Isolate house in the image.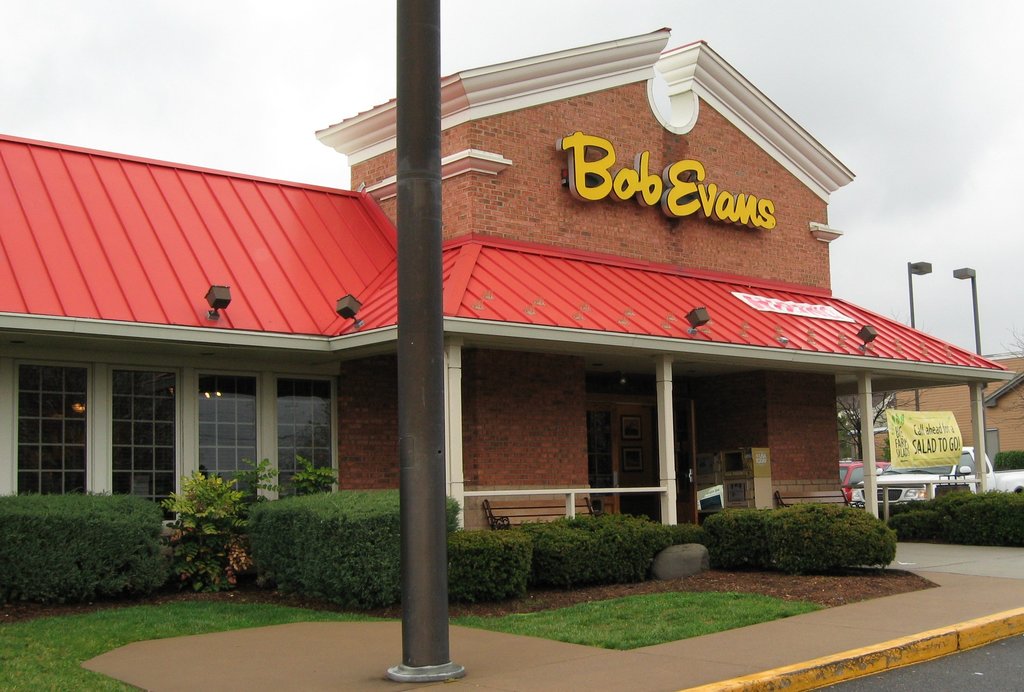
Isolated region: (left=2, top=28, right=1023, bottom=528).
